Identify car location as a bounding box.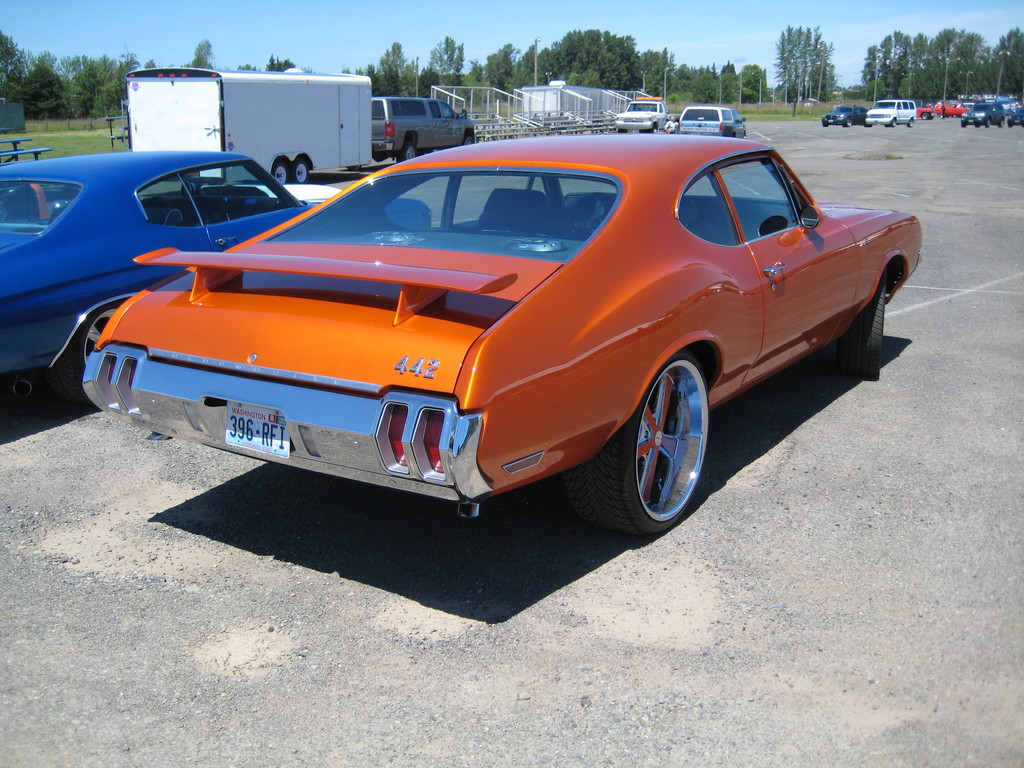
pyautogui.locateOnScreen(678, 101, 745, 140).
